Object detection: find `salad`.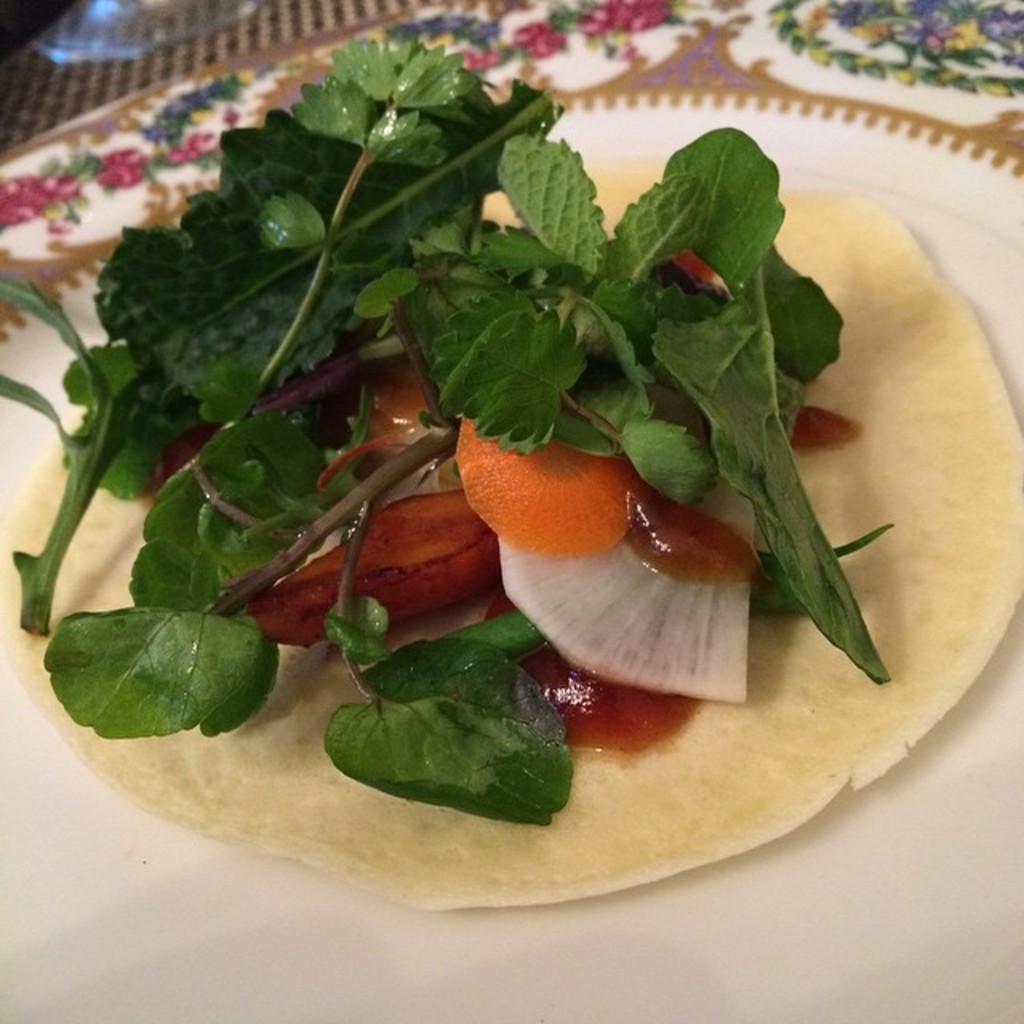
BBox(6, 26, 914, 842).
